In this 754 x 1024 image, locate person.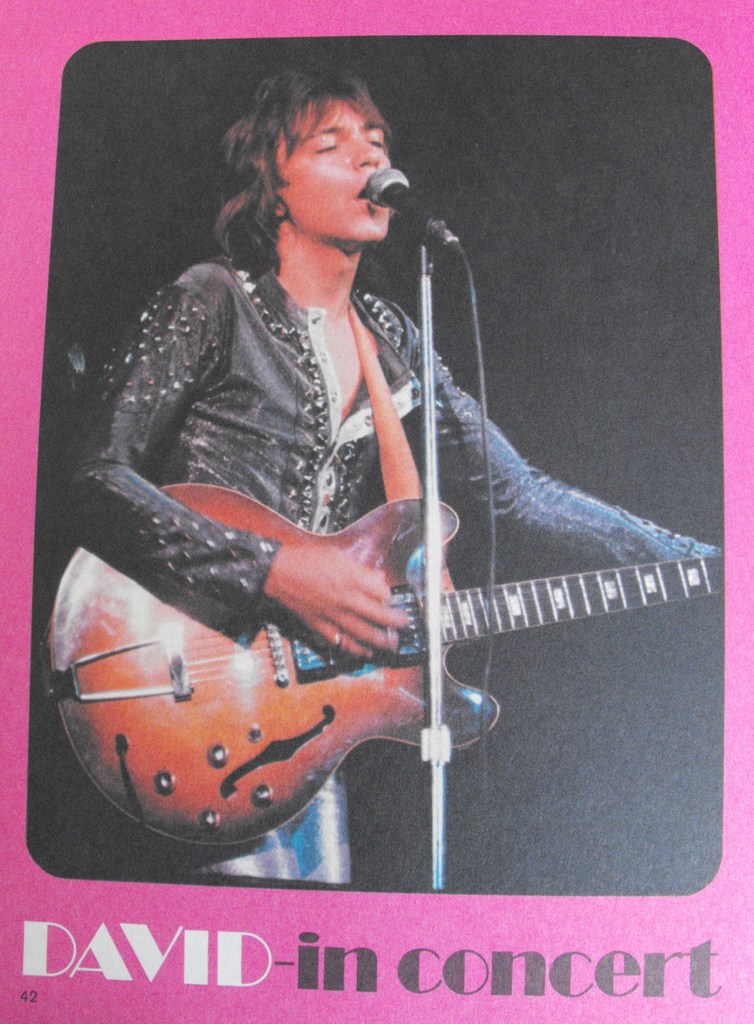
Bounding box: Rect(95, 105, 652, 874).
